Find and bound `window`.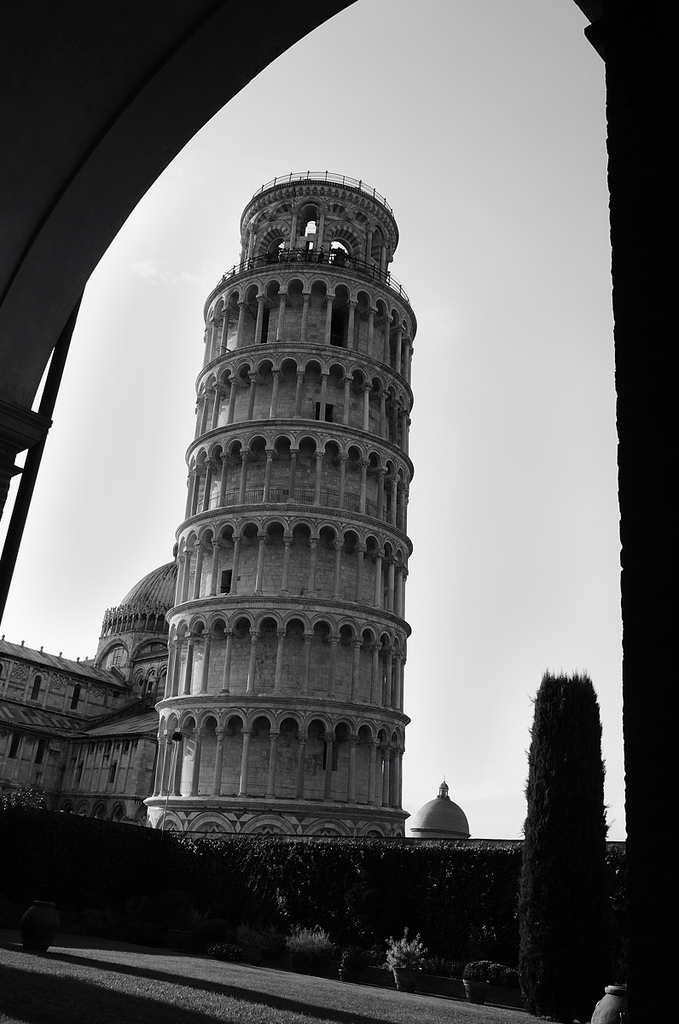
Bound: {"left": 68, "top": 681, "right": 87, "bottom": 717}.
